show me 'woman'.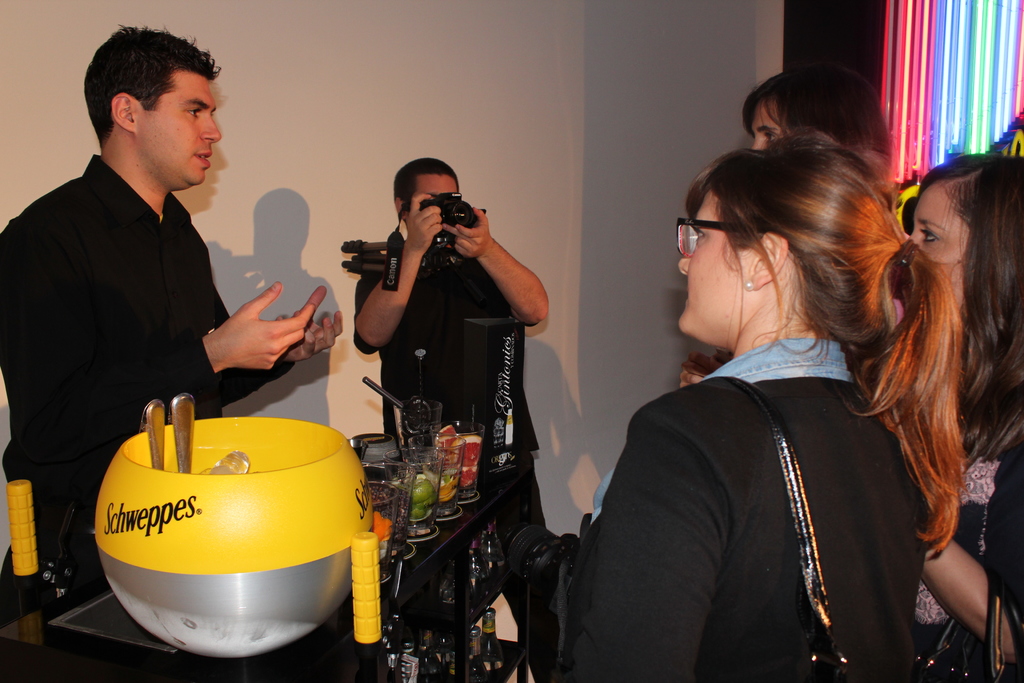
'woman' is here: <region>521, 129, 968, 682</region>.
